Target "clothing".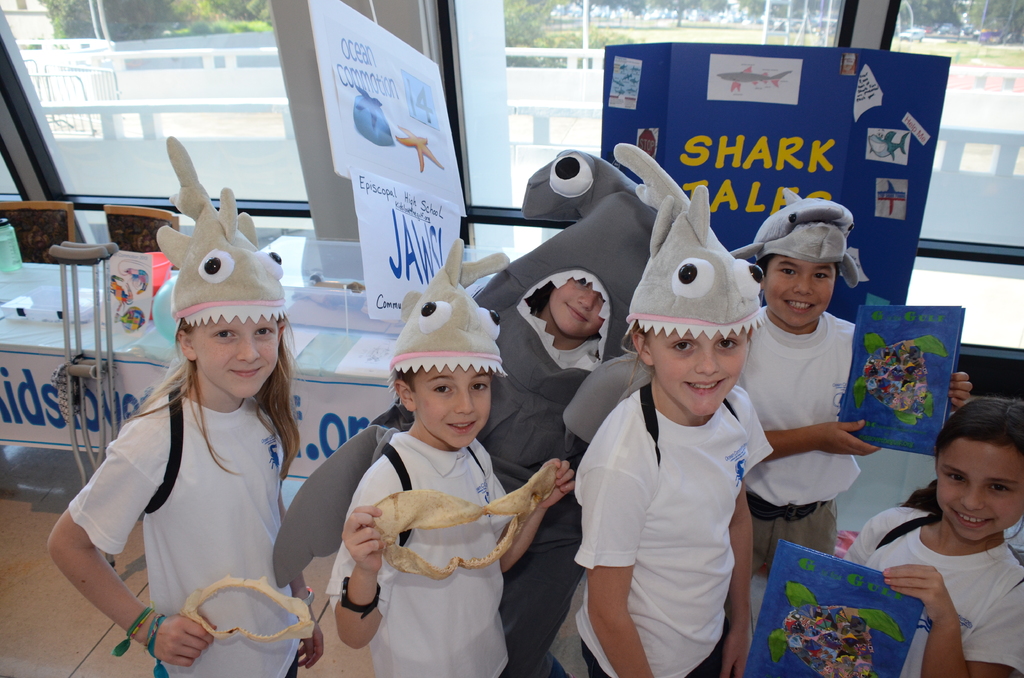
Target region: 53/378/326/675.
